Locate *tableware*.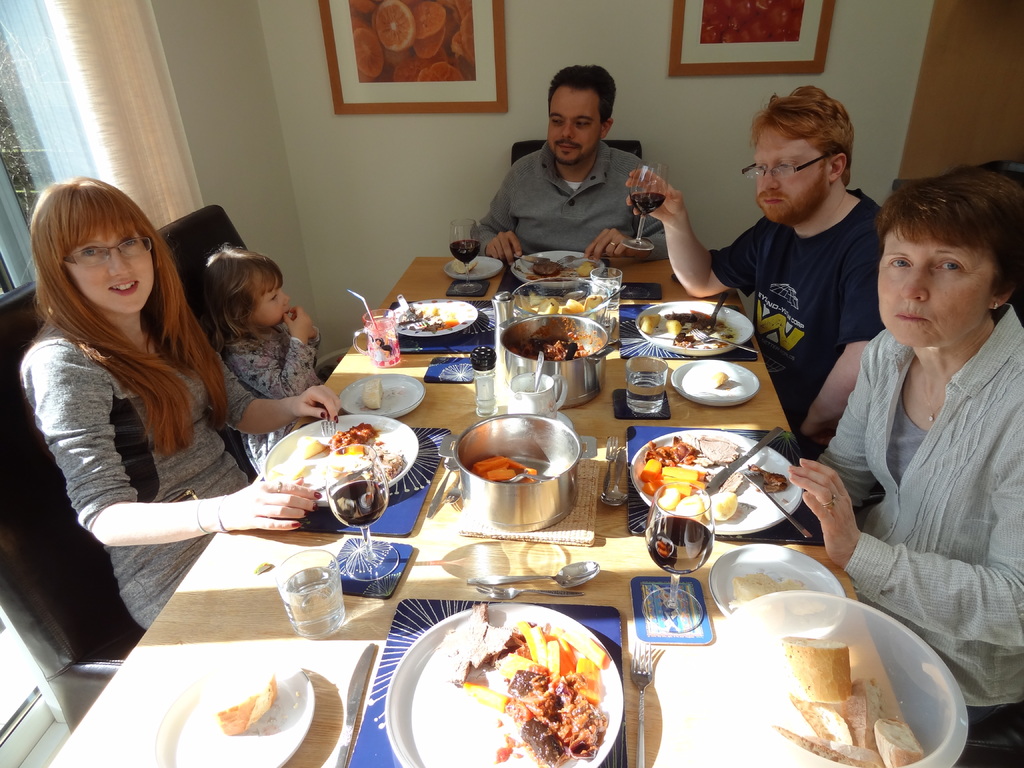
Bounding box: left=444, top=255, right=506, bottom=279.
